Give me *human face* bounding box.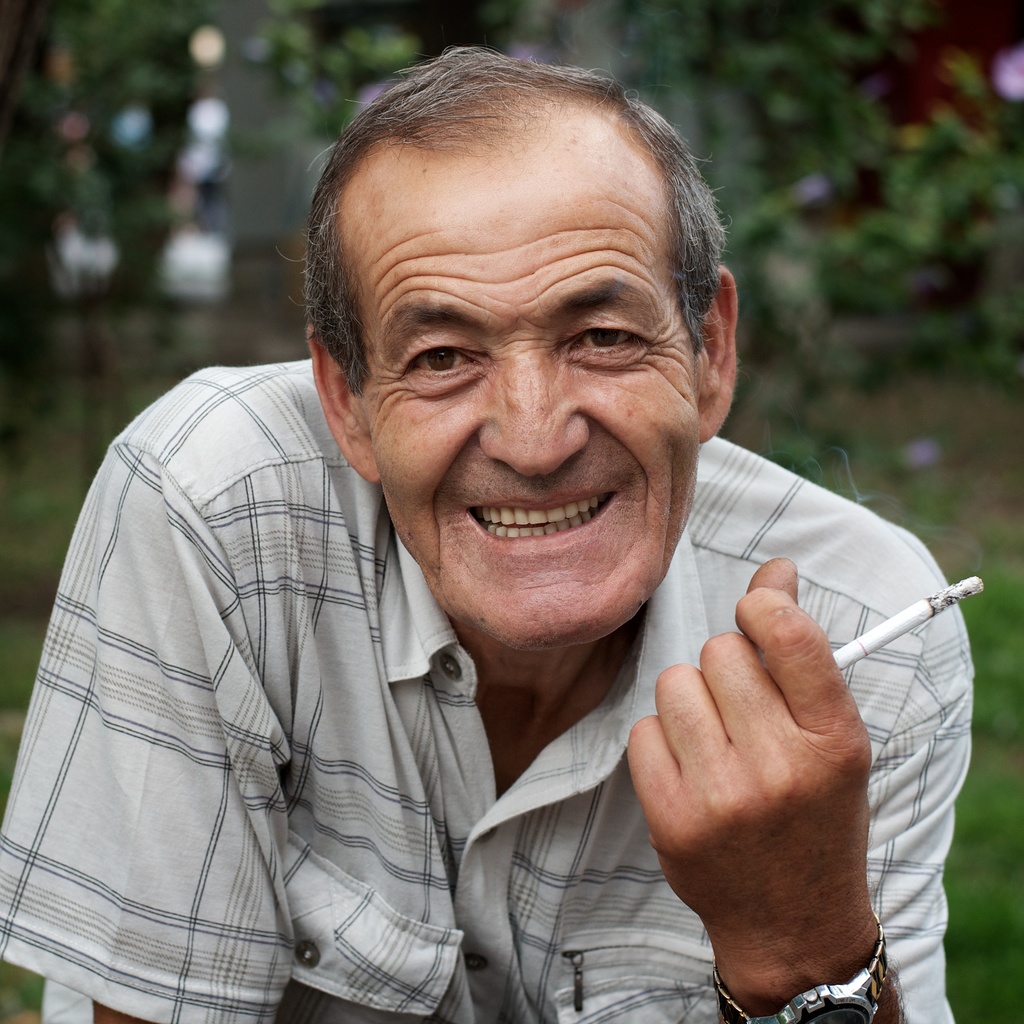
[364, 162, 702, 659].
